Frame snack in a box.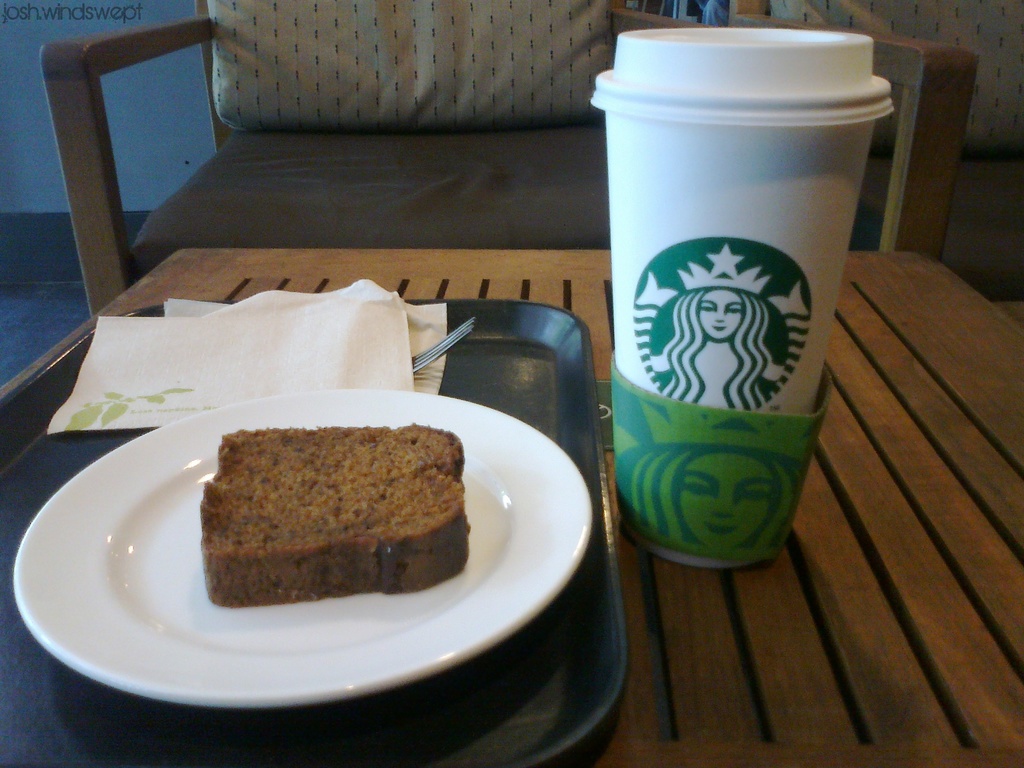
[193,430,468,610].
